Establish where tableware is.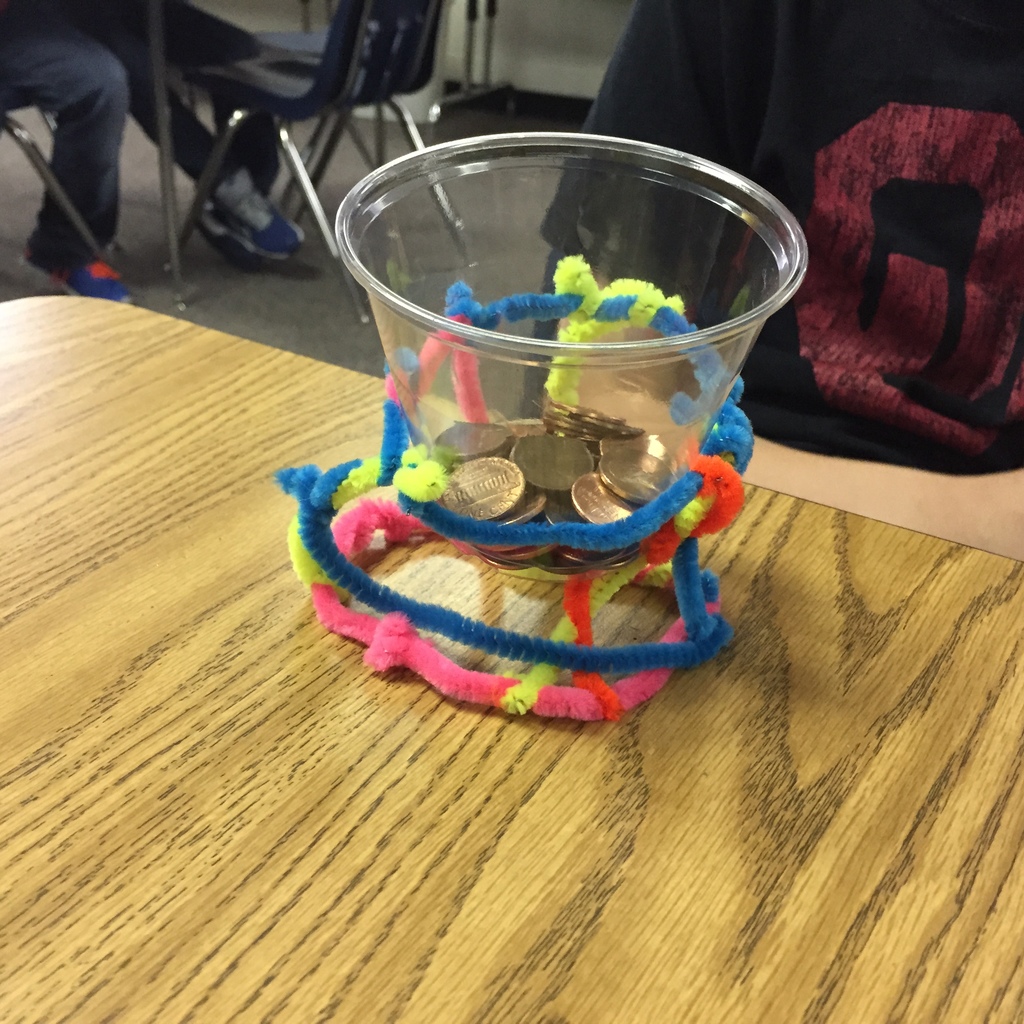
Established at left=258, top=127, right=819, bottom=730.
